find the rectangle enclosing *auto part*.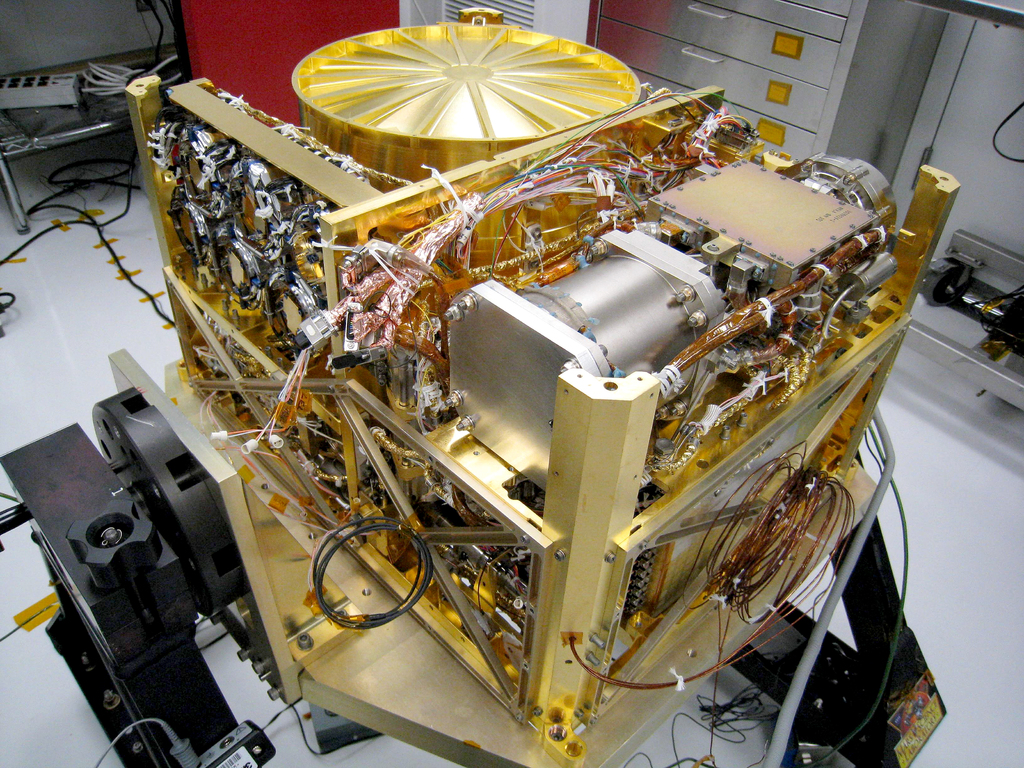
{"left": 0, "top": 424, "right": 239, "bottom": 765}.
